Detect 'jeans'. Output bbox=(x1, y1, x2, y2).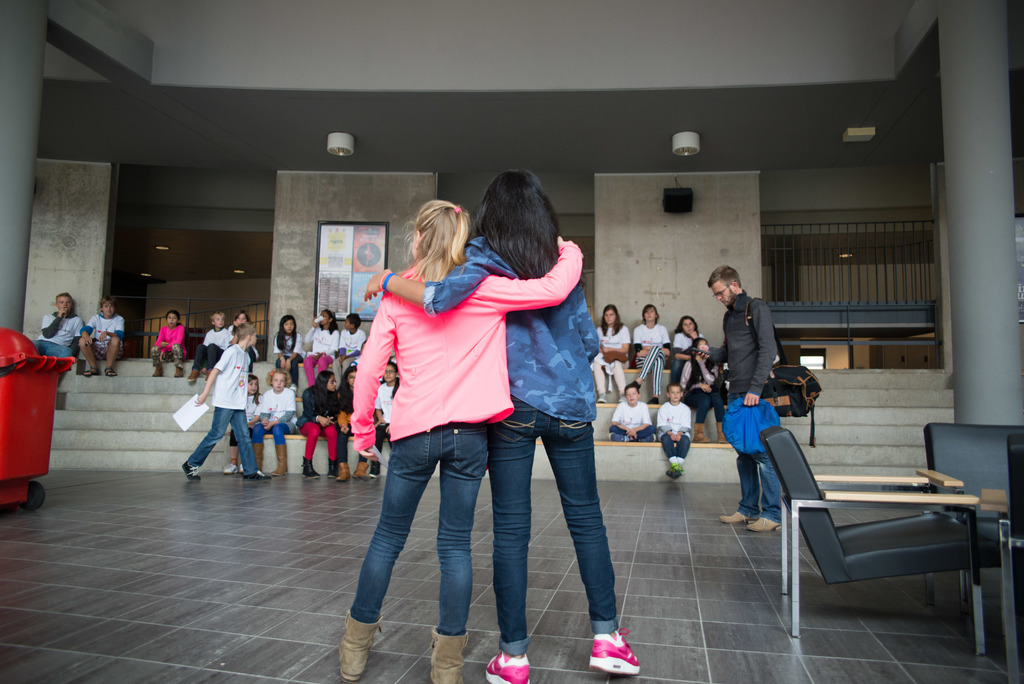
bbox=(191, 407, 260, 482).
